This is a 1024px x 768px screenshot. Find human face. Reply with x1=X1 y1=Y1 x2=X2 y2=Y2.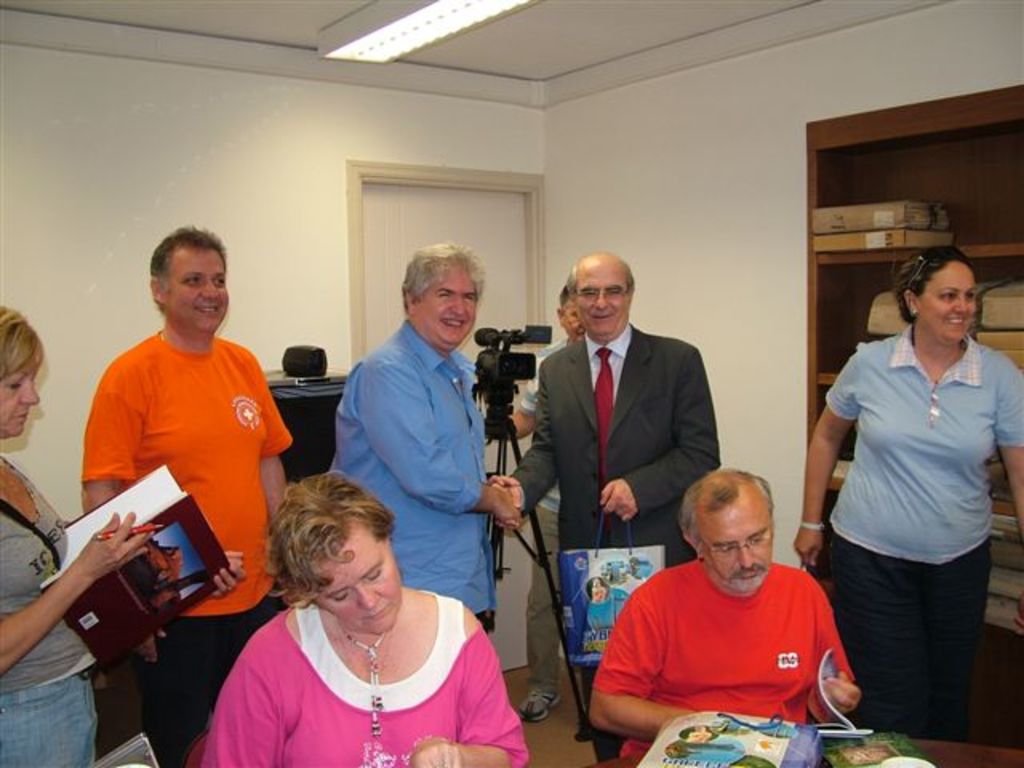
x1=0 y1=355 x2=40 y2=438.
